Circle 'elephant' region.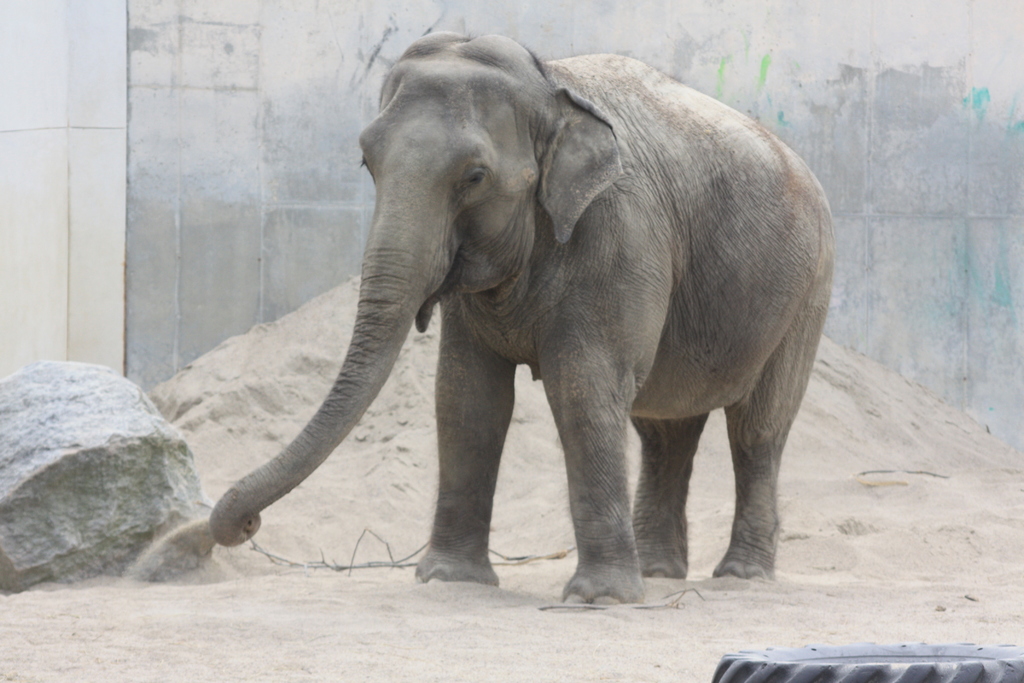
Region: left=211, top=26, right=836, bottom=611.
